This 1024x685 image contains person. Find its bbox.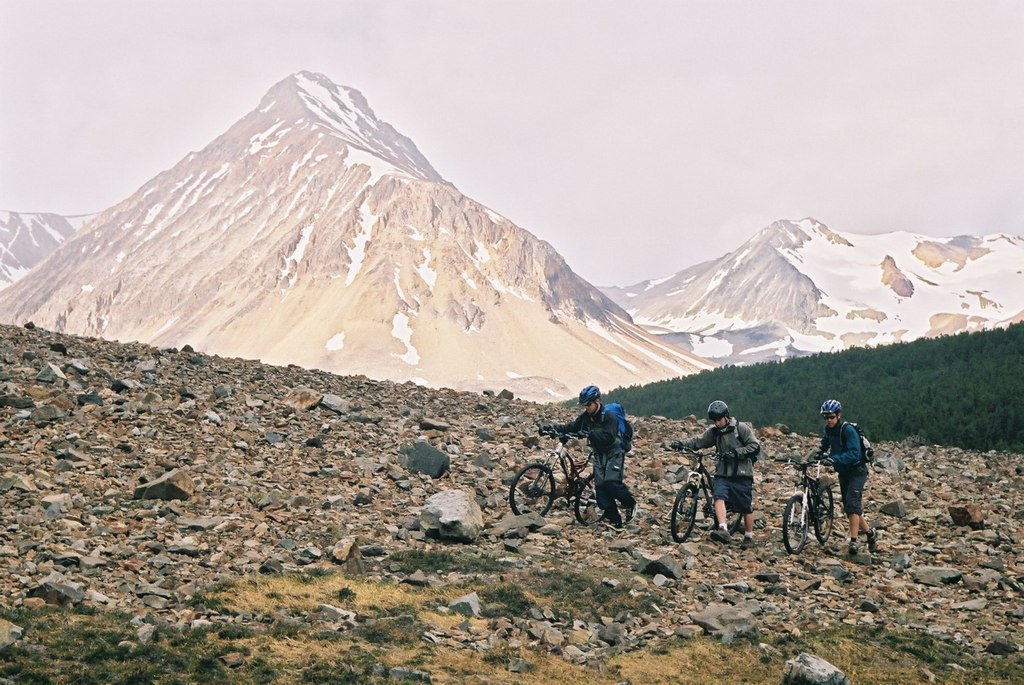
[left=796, top=398, right=880, bottom=555].
